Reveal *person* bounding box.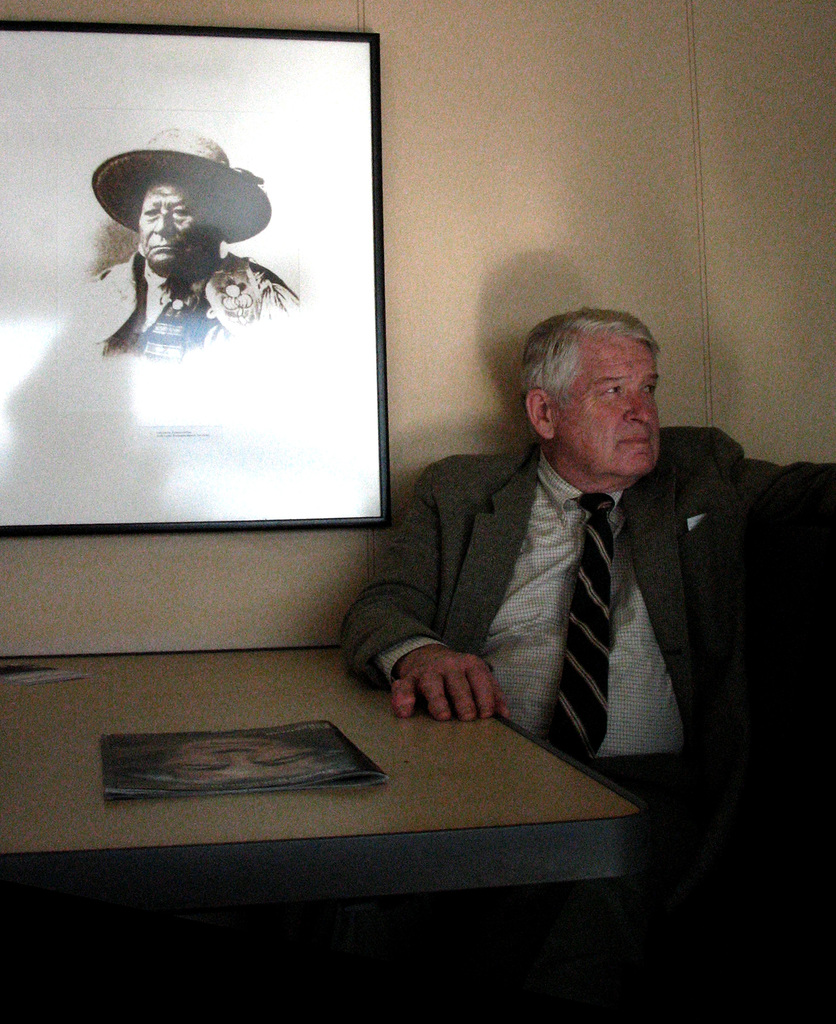
Revealed: (341,311,835,955).
